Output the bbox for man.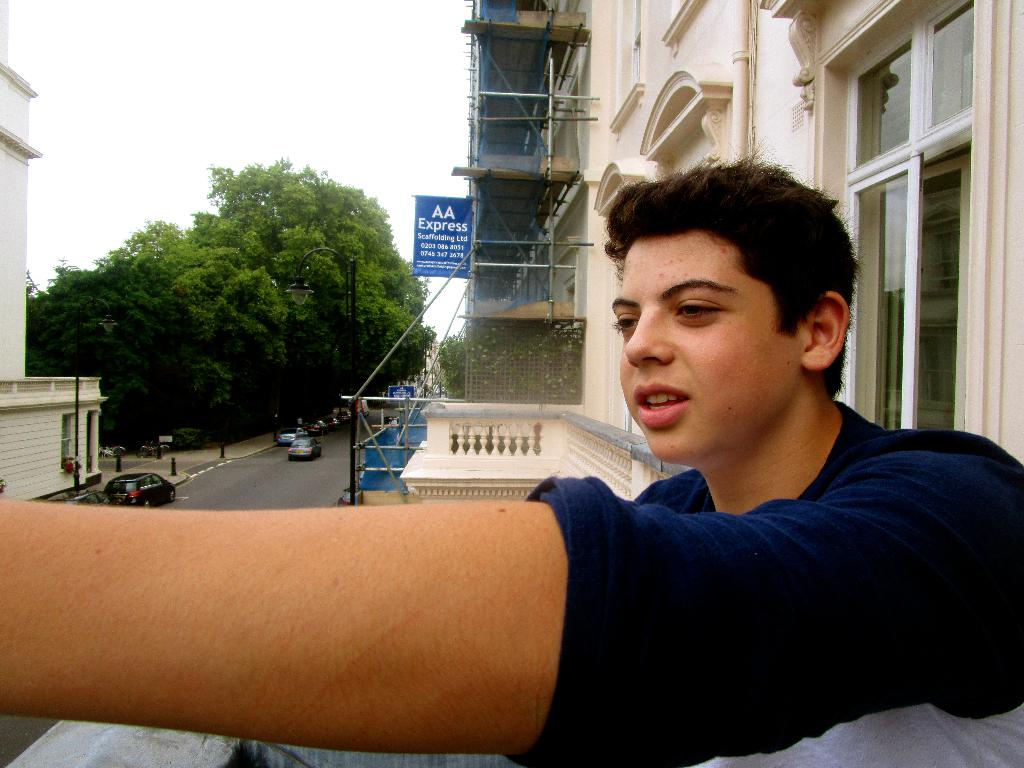
0, 139, 1023, 767.
